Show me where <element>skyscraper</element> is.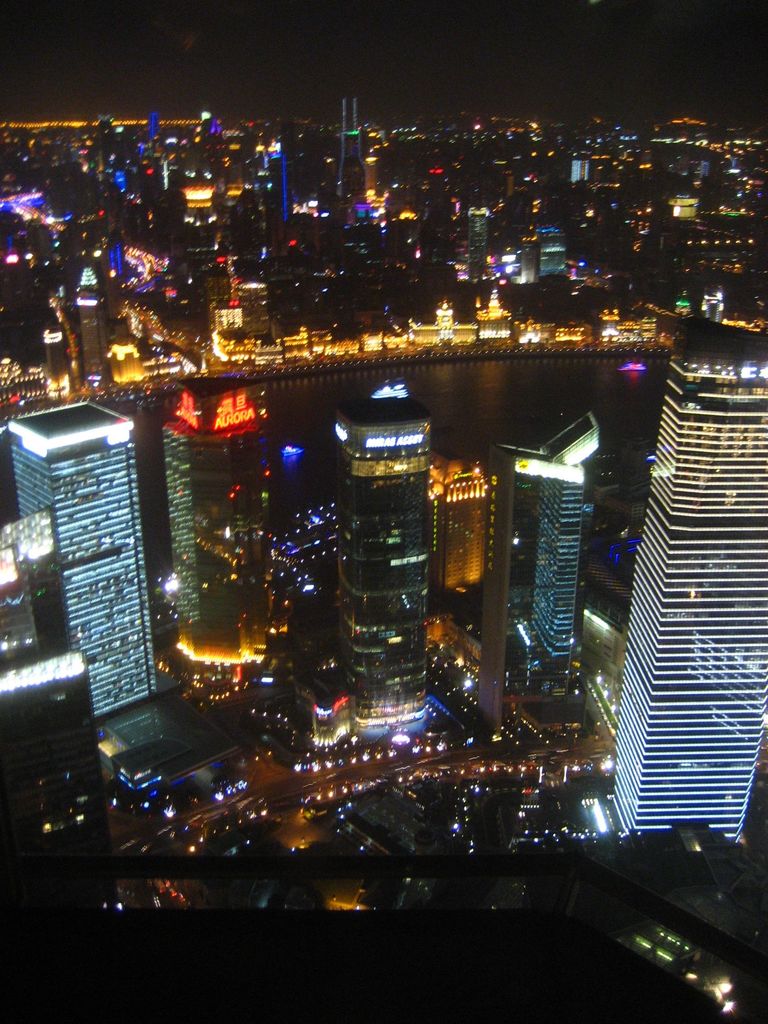
<element>skyscraper</element> is at (left=9, top=395, right=161, bottom=722).
